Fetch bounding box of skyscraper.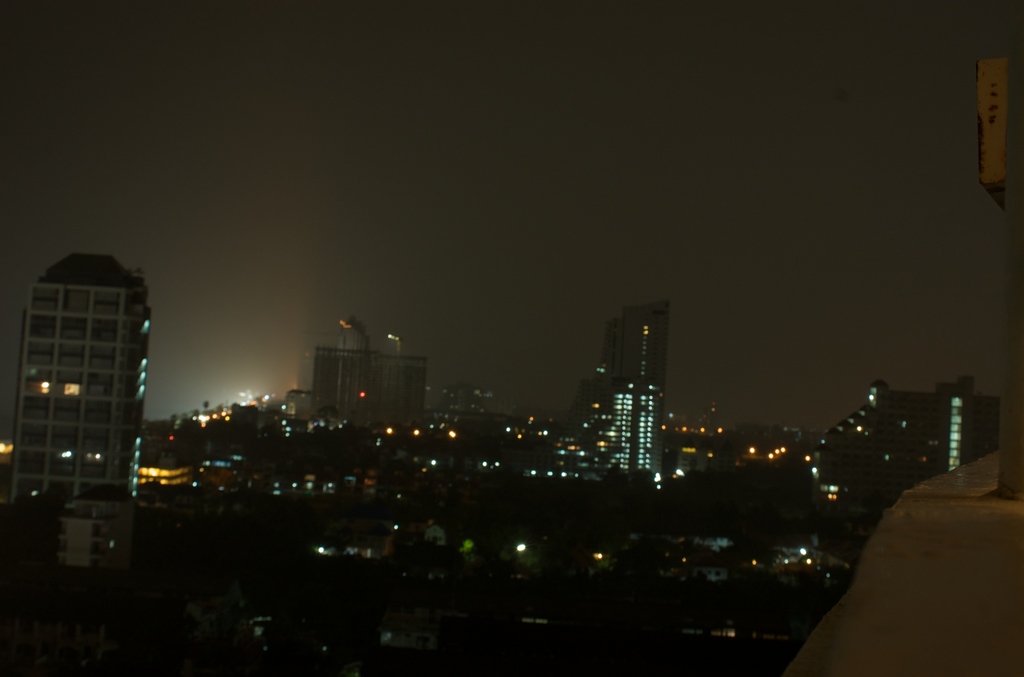
Bbox: detection(3, 233, 164, 551).
